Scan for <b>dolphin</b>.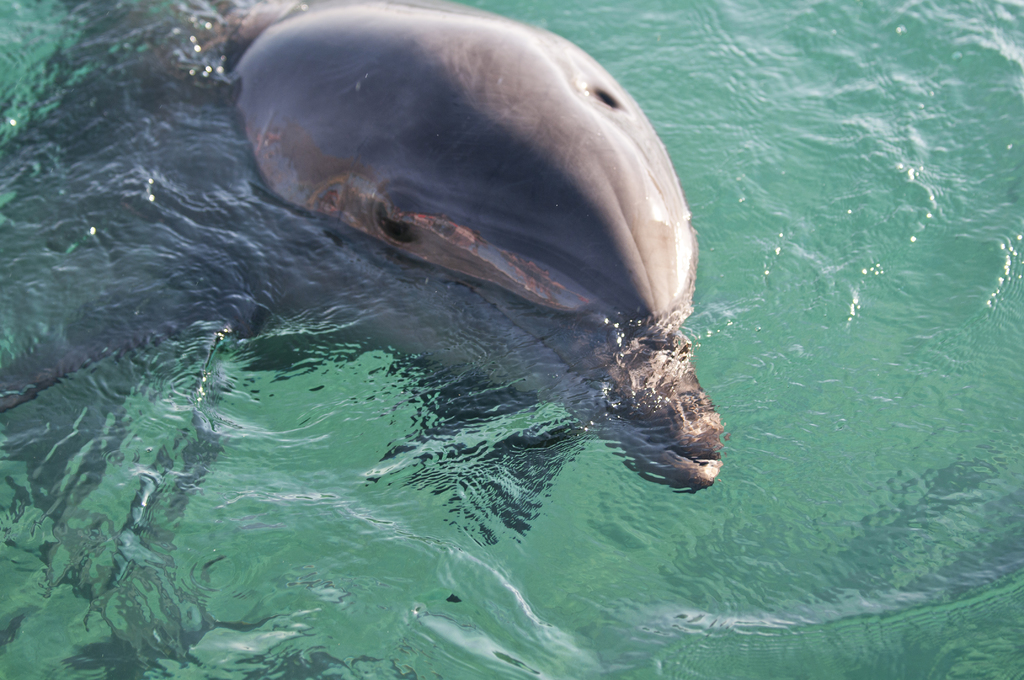
Scan result: bbox=(0, 0, 731, 551).
